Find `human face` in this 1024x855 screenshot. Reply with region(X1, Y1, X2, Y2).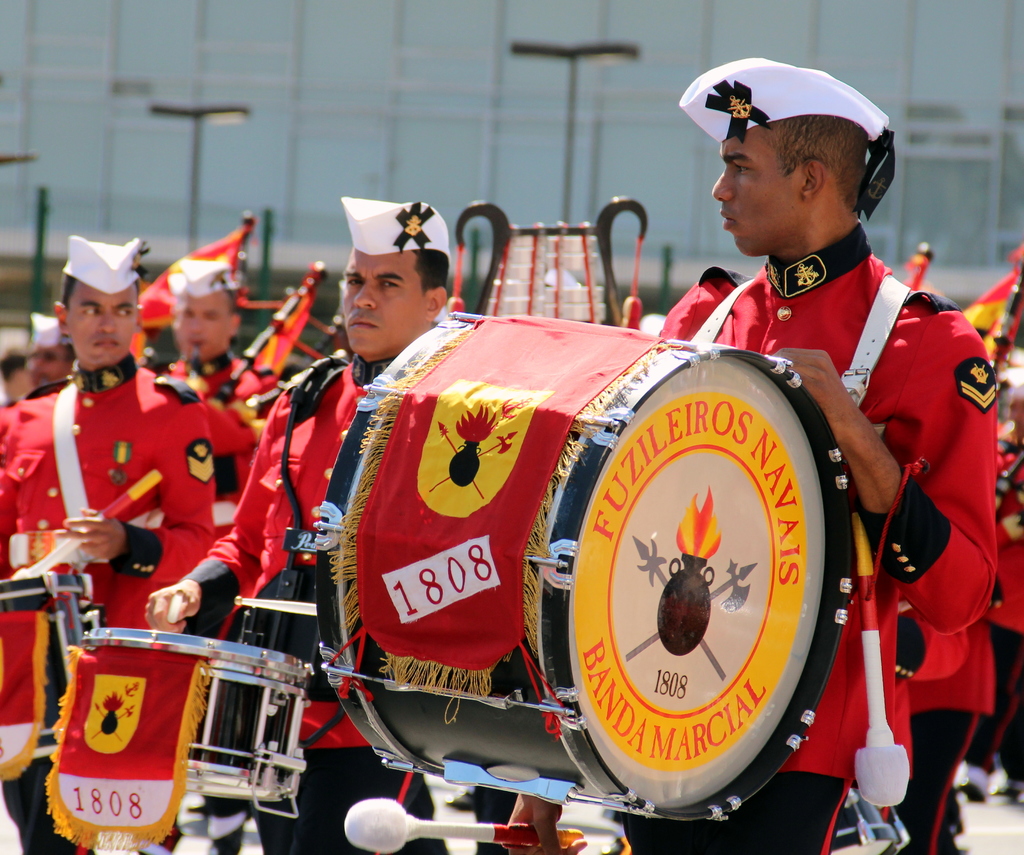
region(712, 136, 799, 253).
